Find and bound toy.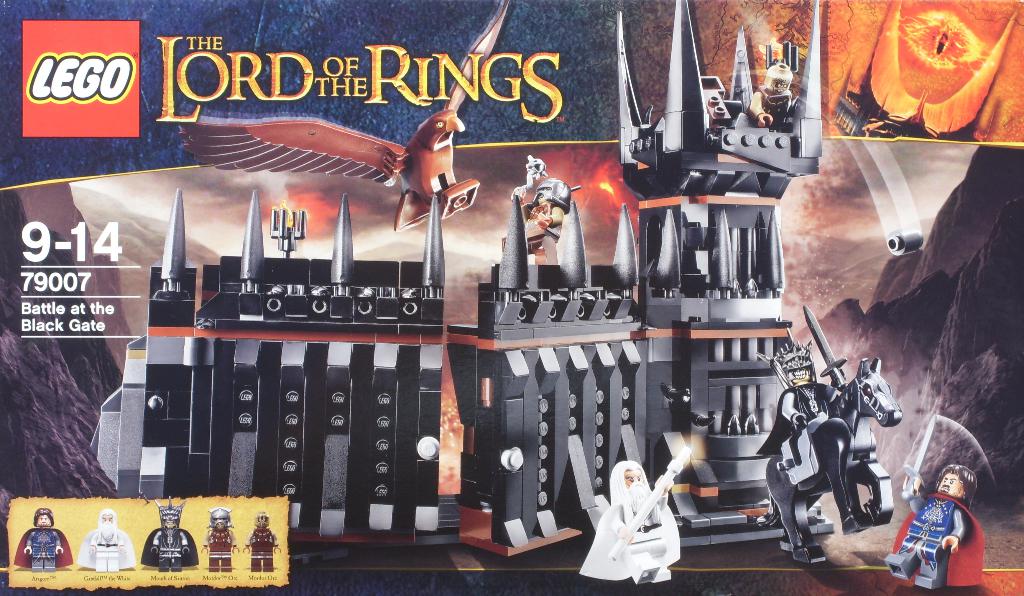
Bound: (x1=90, y1=185, x2=463, y2=567).
